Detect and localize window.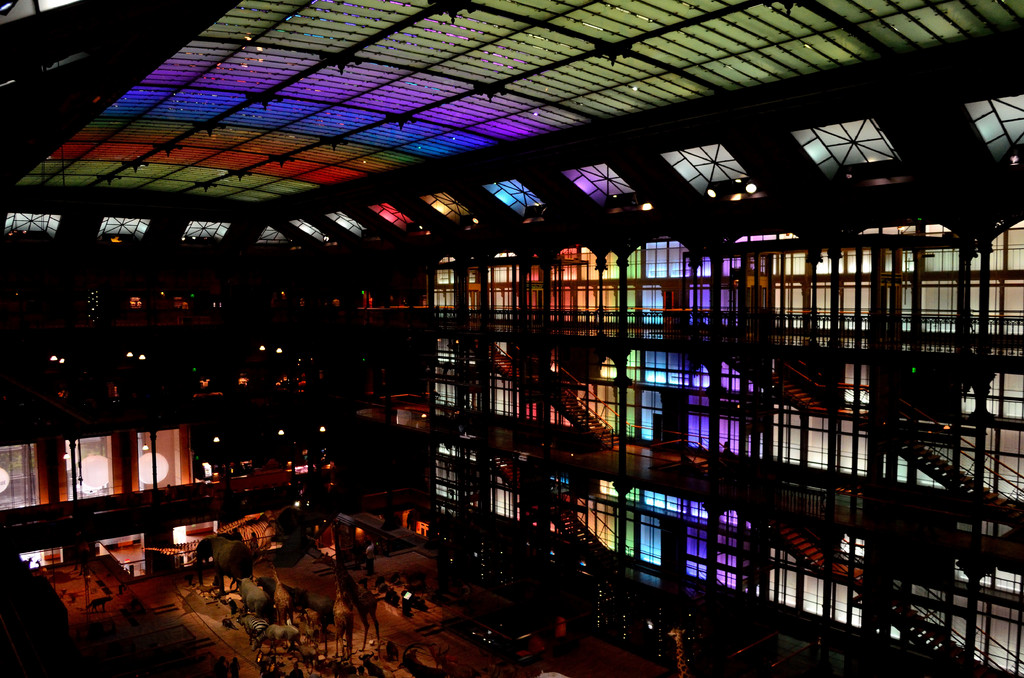
Localized at rect(796, 110, 877, 180).
